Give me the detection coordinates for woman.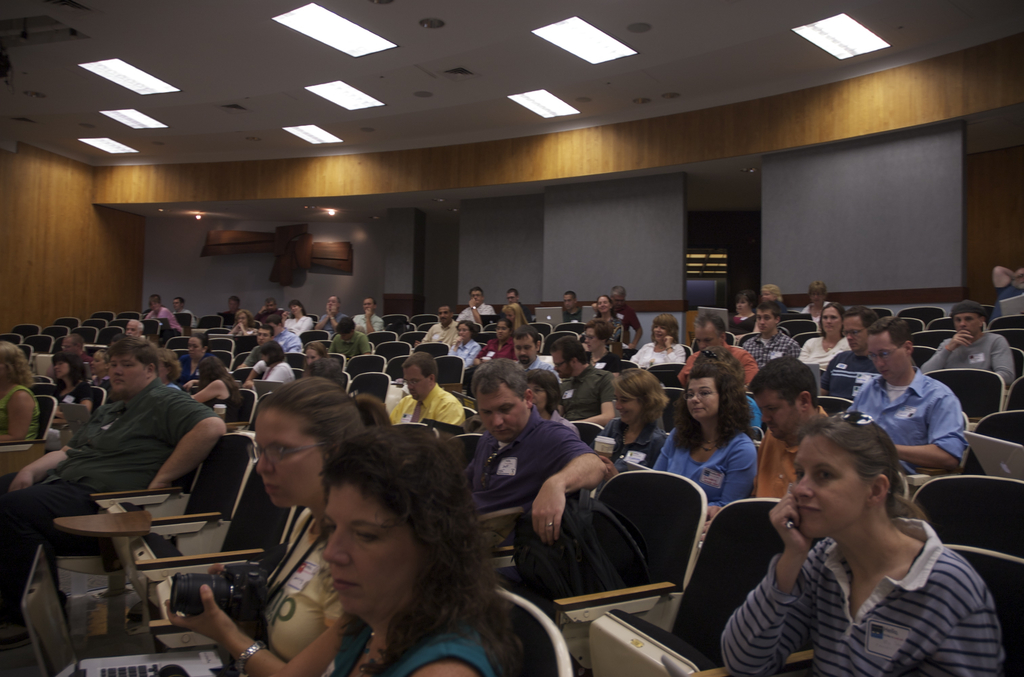
locate(0, 341, 41, 441).
